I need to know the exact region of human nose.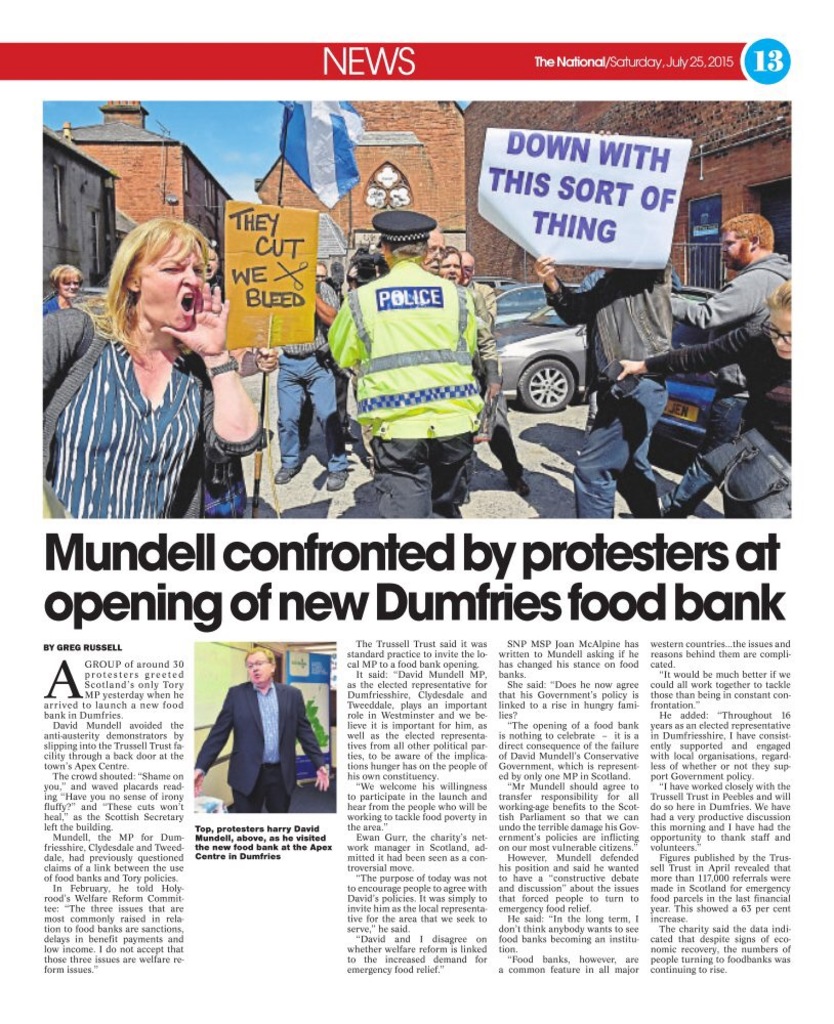
Region: [x1=434, y1=252, x2=442, y2=260].
